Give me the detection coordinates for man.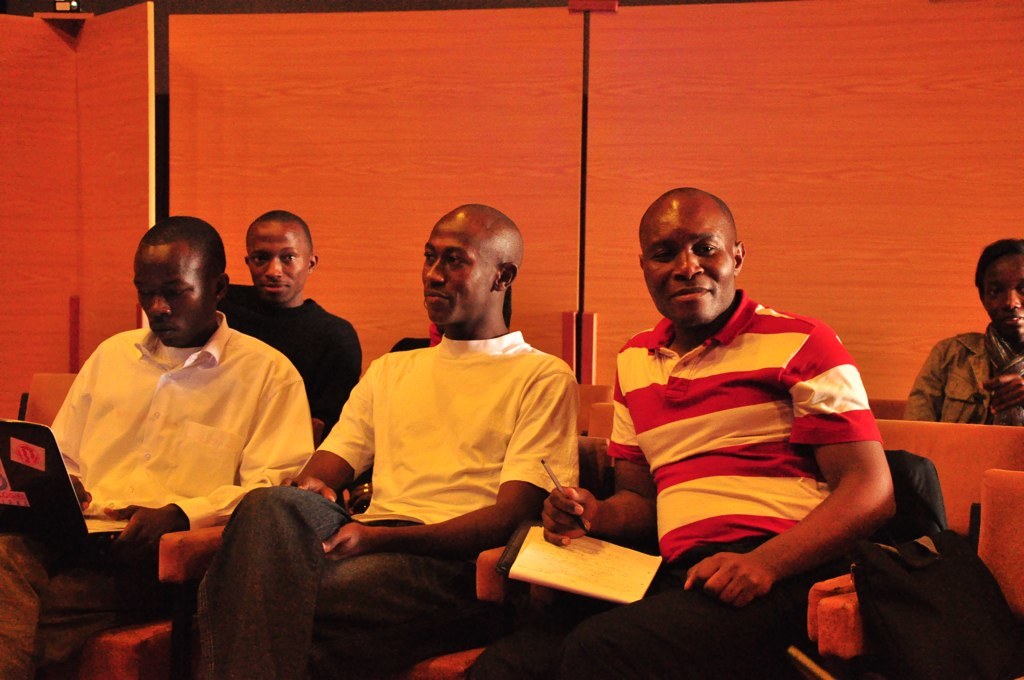
216/212/363/435.
